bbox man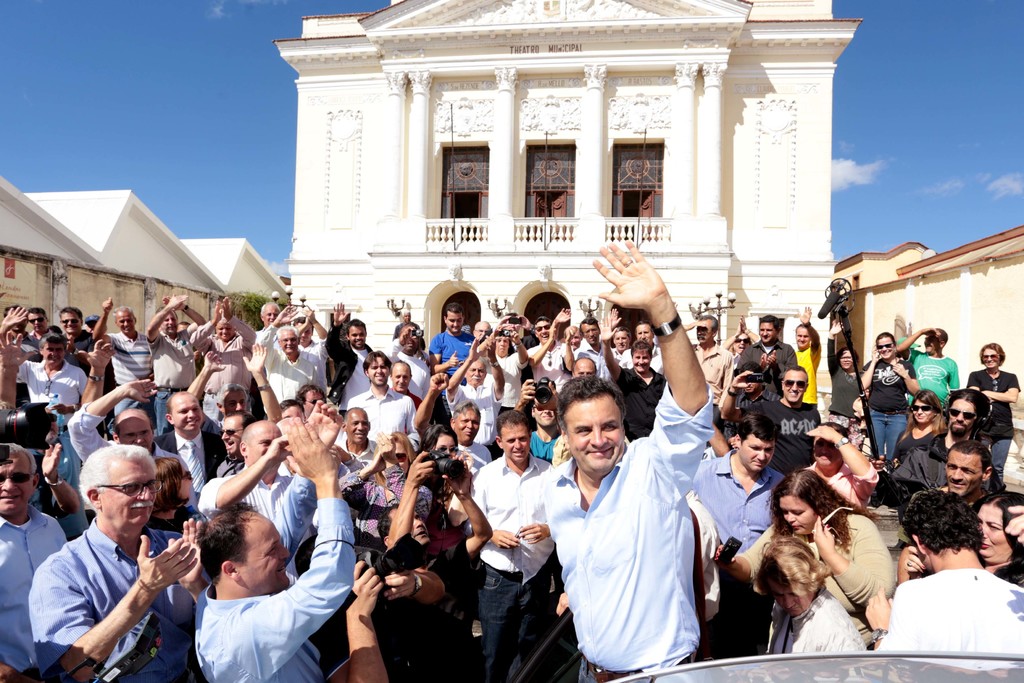
[886,385,1003,515]
